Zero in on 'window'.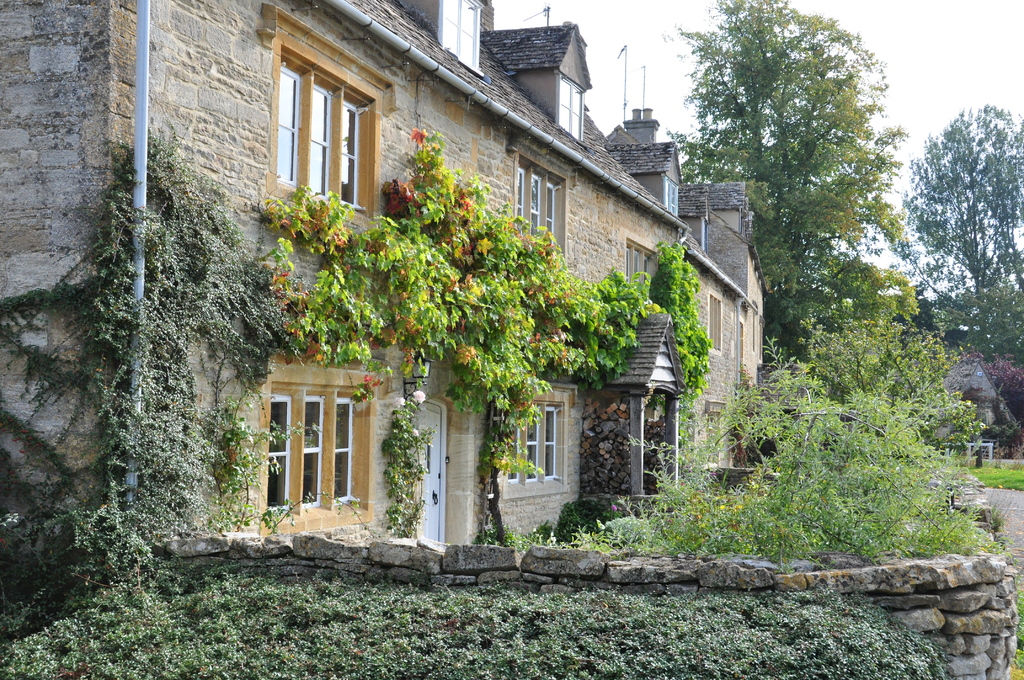
Zeroed in: detection(665, 177, 682, 220).
